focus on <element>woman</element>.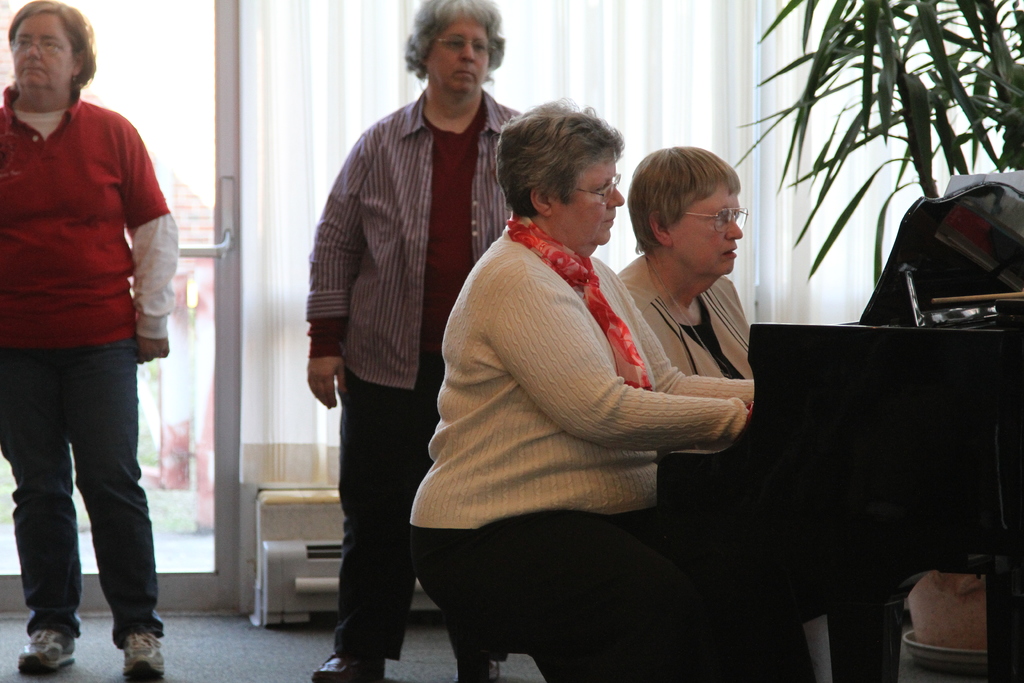
Focused at bbox(411, 97, 751, 682).
